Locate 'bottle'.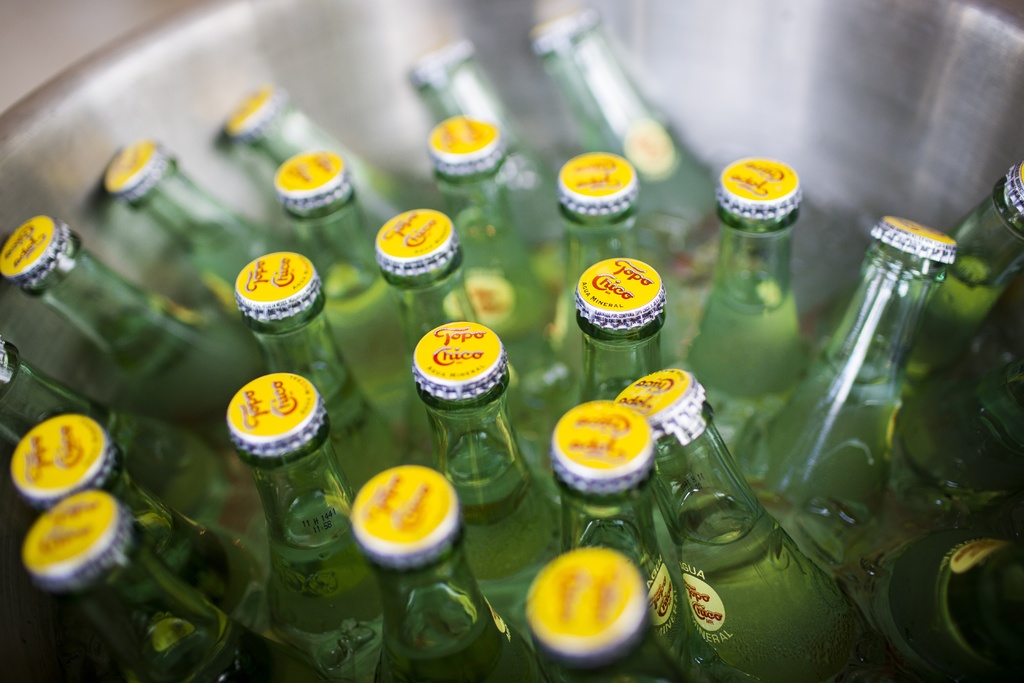
Bounding box: (left=526, top=4, right=794, bottom=404).
